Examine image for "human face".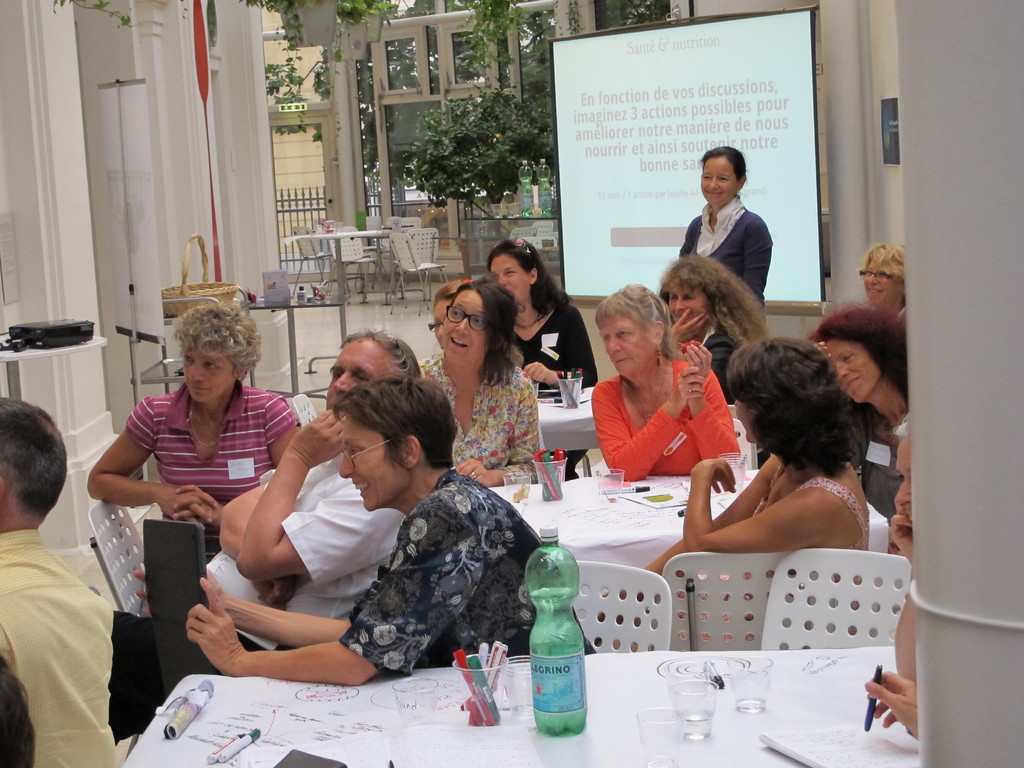
Examination result: detection(444, 294, 489, 362).
